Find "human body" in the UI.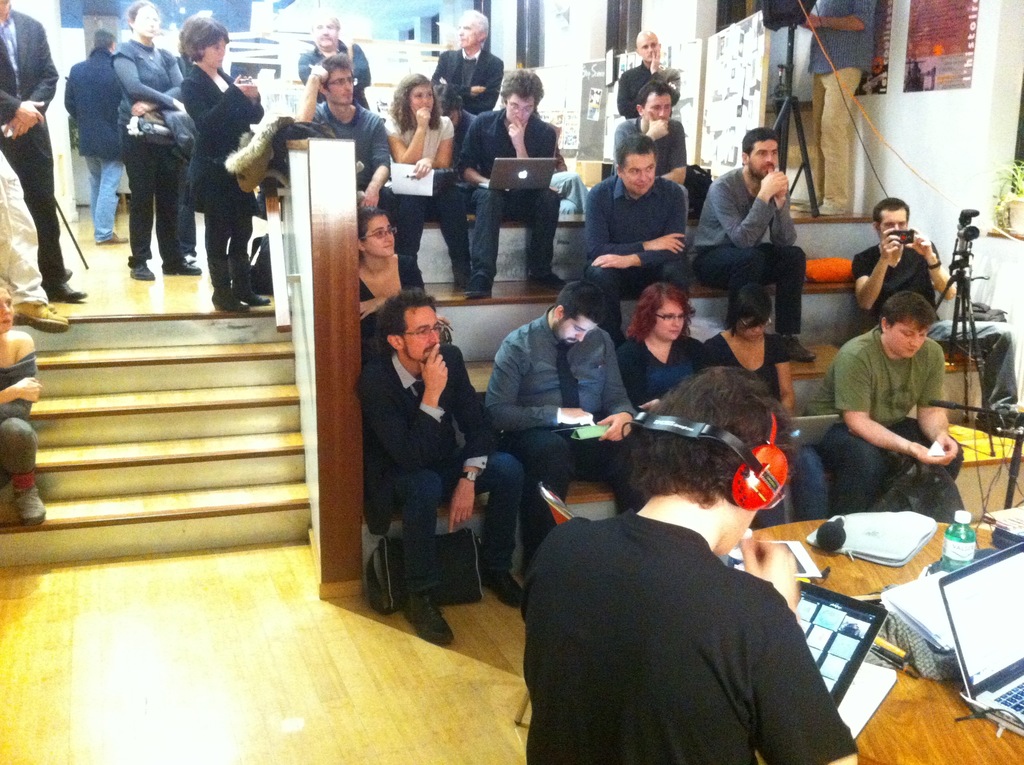
UI element at {"x1": 0, "y1": 329, "x2": 48, "y2": 519}.
